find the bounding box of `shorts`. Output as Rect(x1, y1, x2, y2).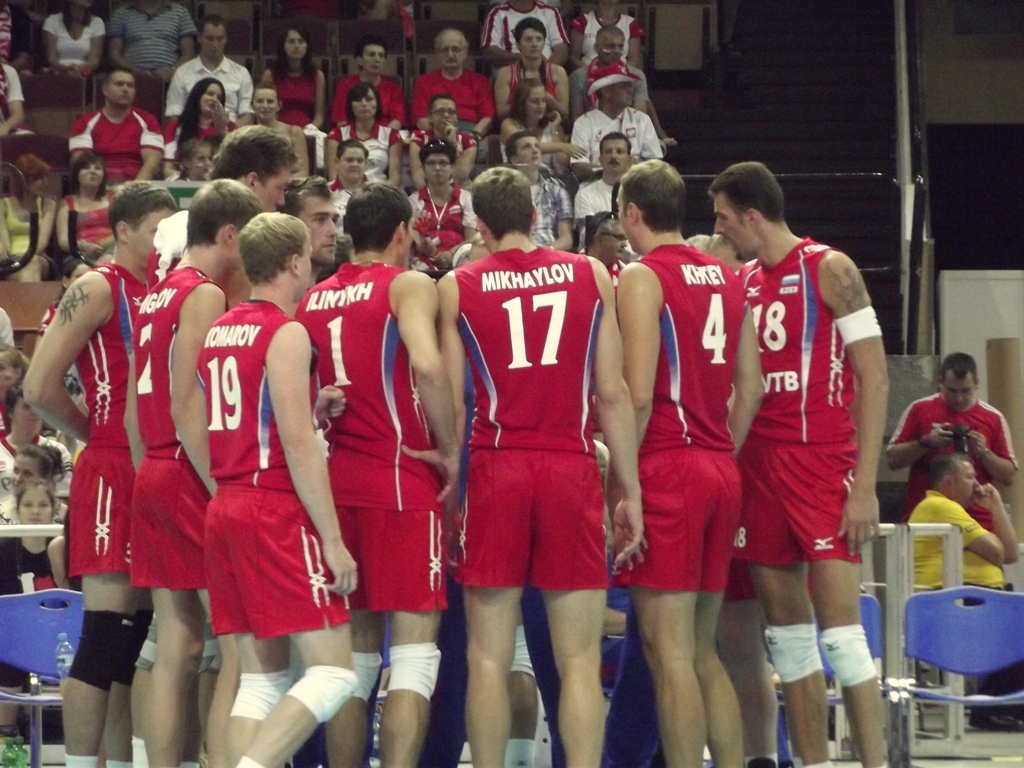
Rect(617, 447, 740, 594).
